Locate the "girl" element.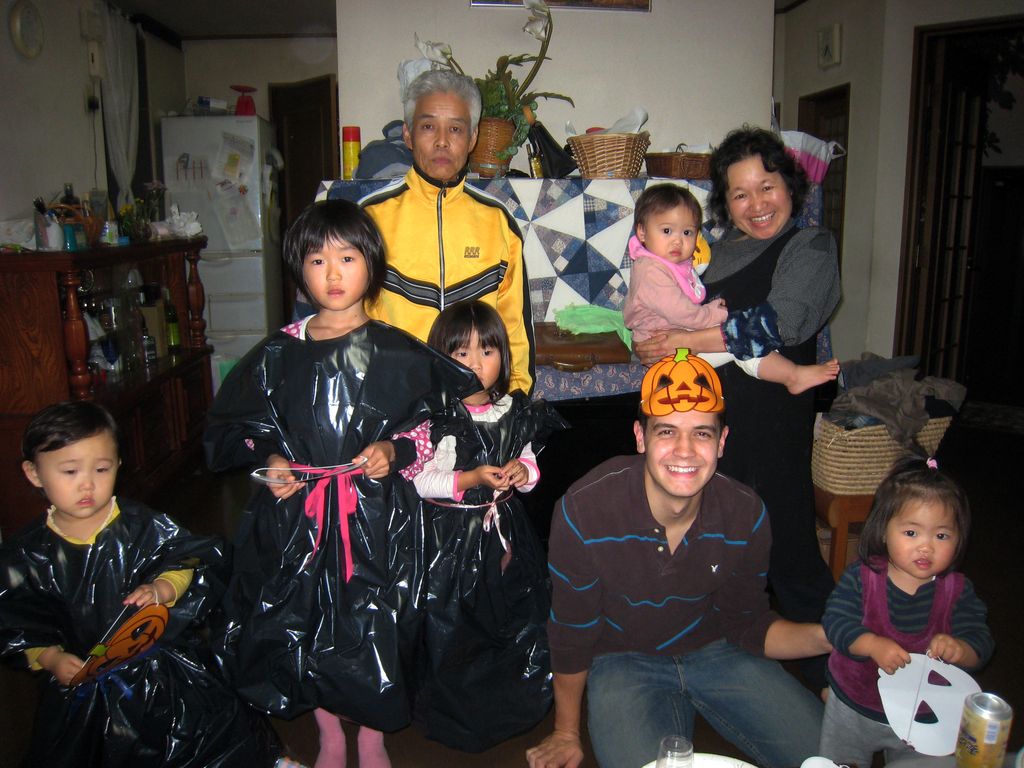
Element bbox: select_region(625, 183, 842, 389).
